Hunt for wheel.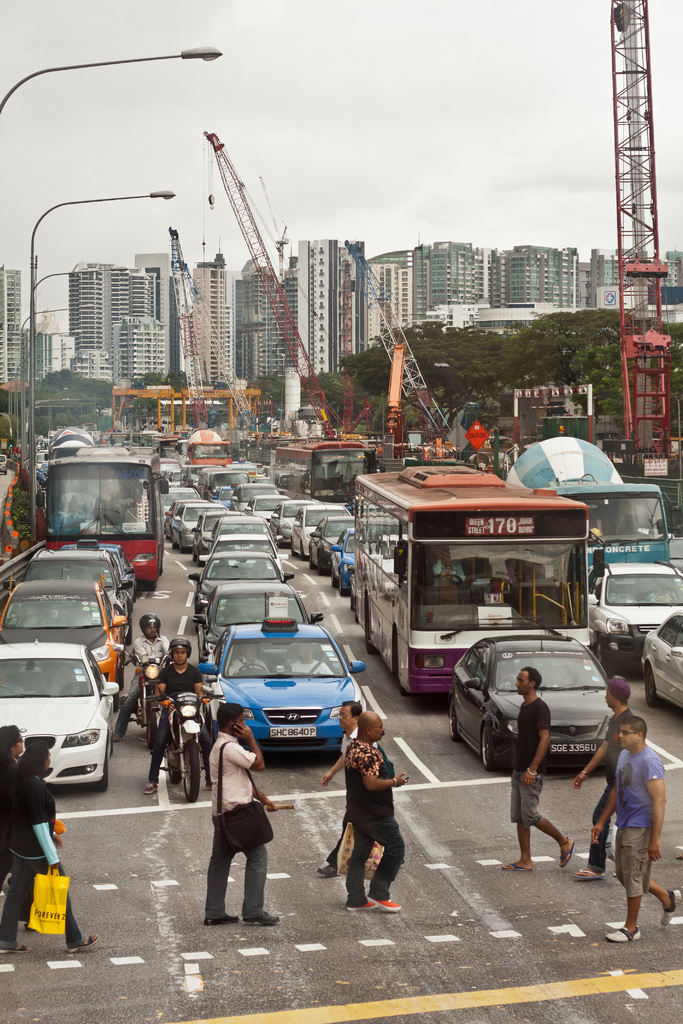
Hunted down at select_region(602, 636, 614, 669).
